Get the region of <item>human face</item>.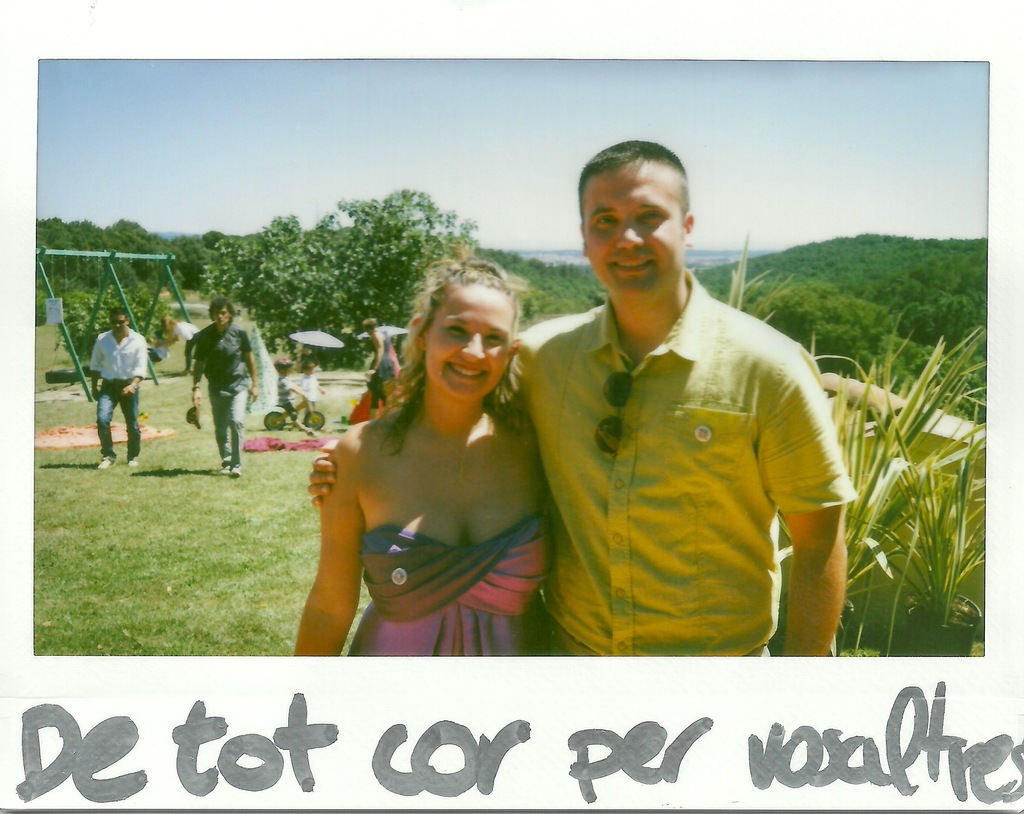
region(424, 284, 511, 403).
